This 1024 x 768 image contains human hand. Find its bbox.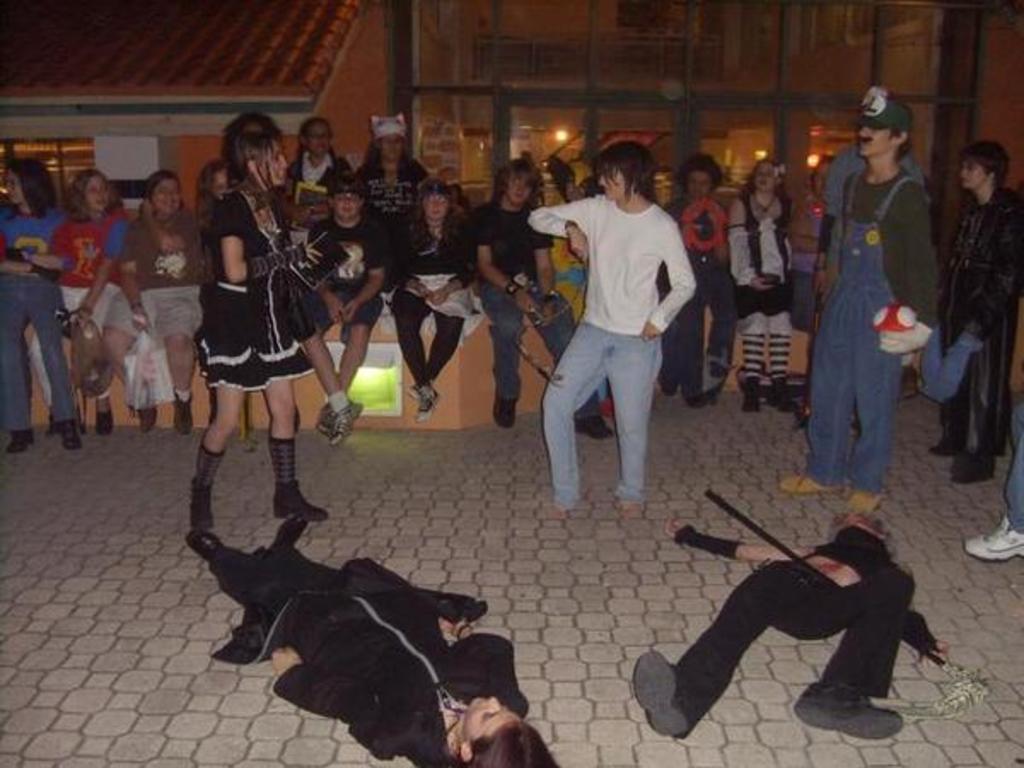
[left=442, top=611, right=476, bottom=638].
